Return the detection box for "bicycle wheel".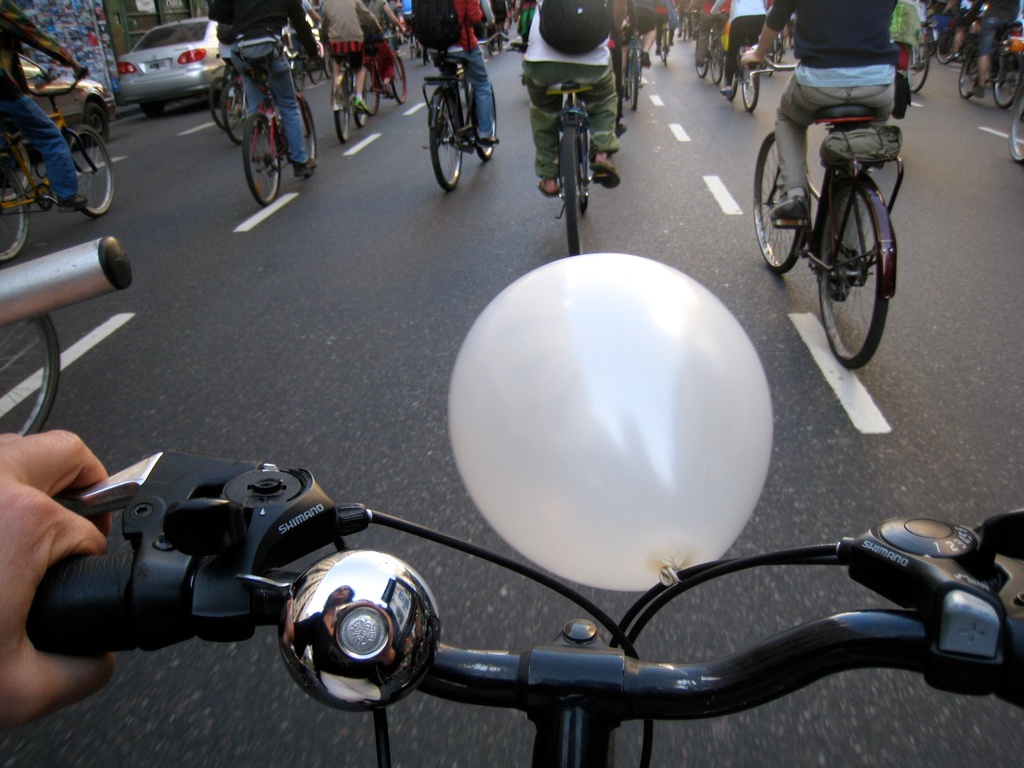
locate(305, 47, 324, 84).
